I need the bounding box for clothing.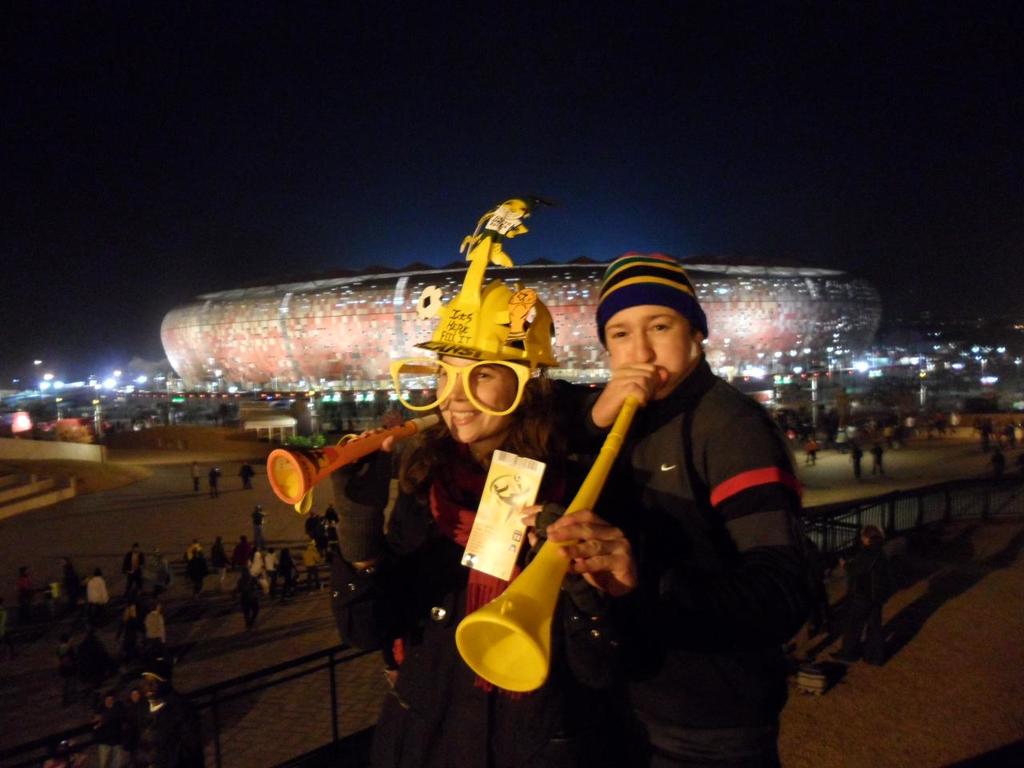
Here it is: (x1=98, y1=694, x2=170, y2=767).
